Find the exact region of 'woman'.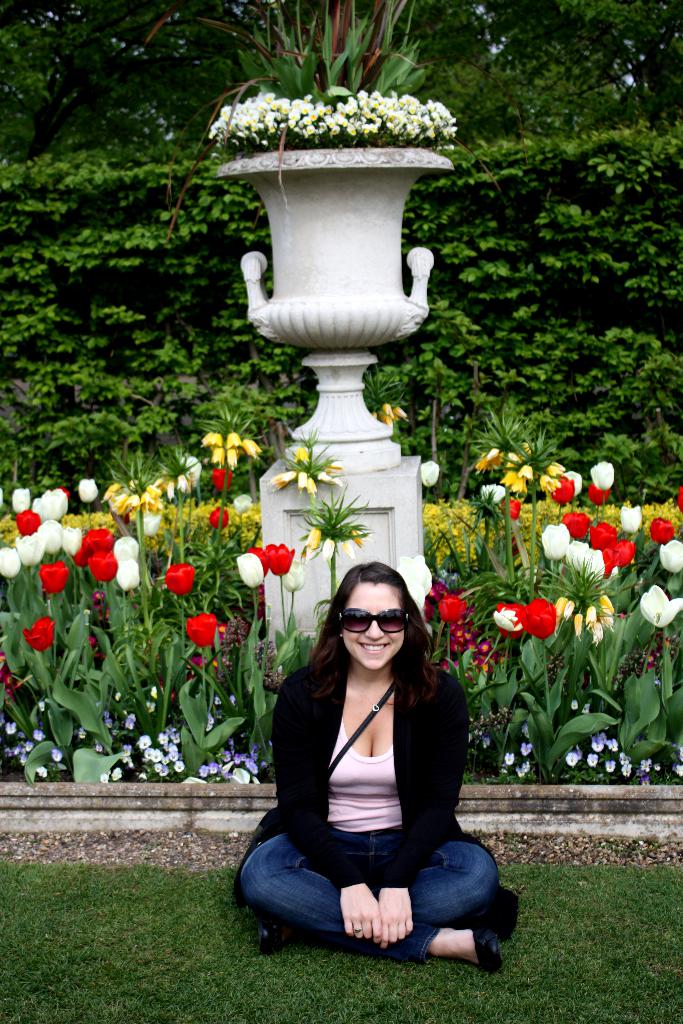
Exact region: 231/556/519/966.
